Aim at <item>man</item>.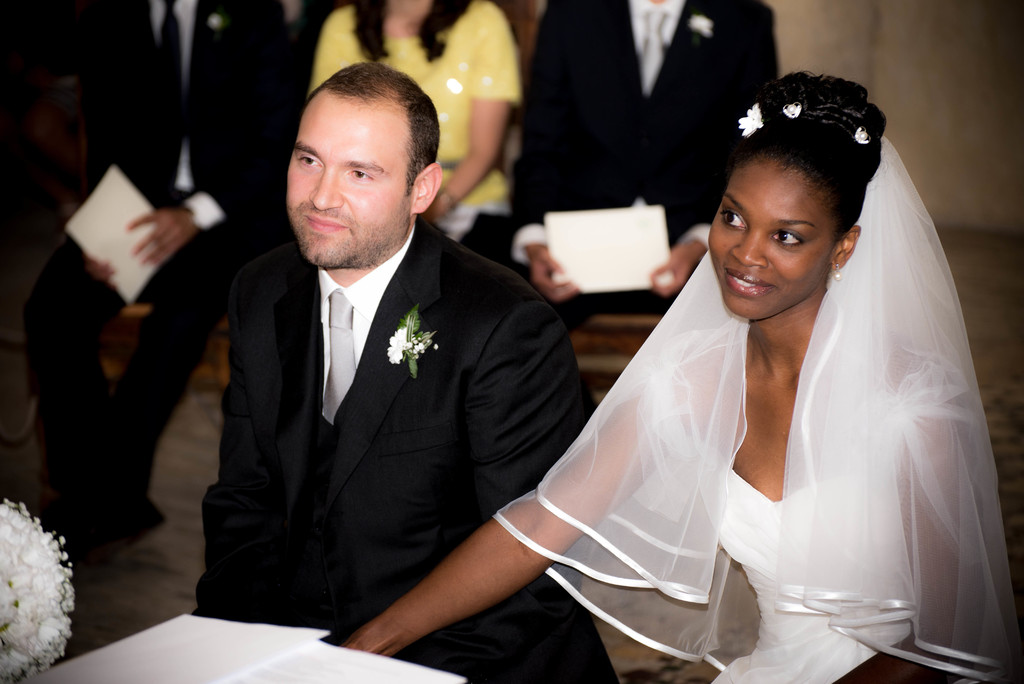
Aimed at BBox(26, 0, 304, 562).
